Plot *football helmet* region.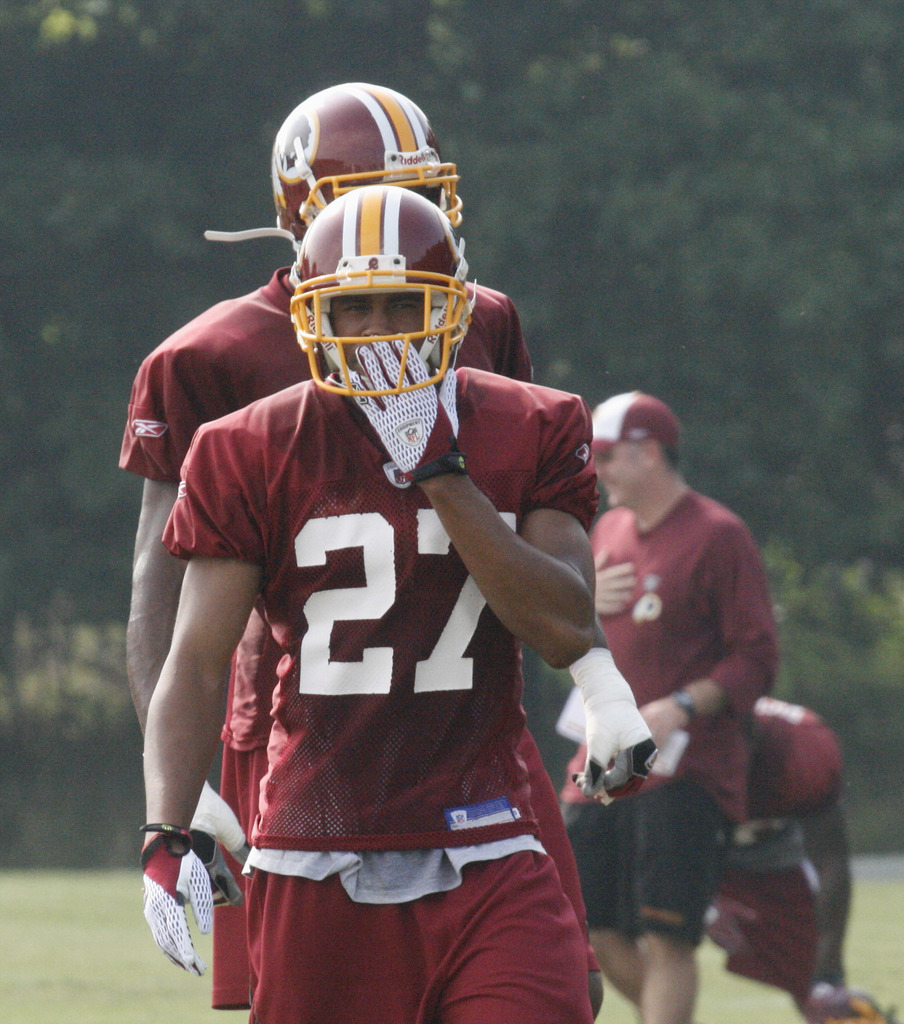
Plotted at {"left": 271, "top": 78, "right": 487, "bottom": 257}.
